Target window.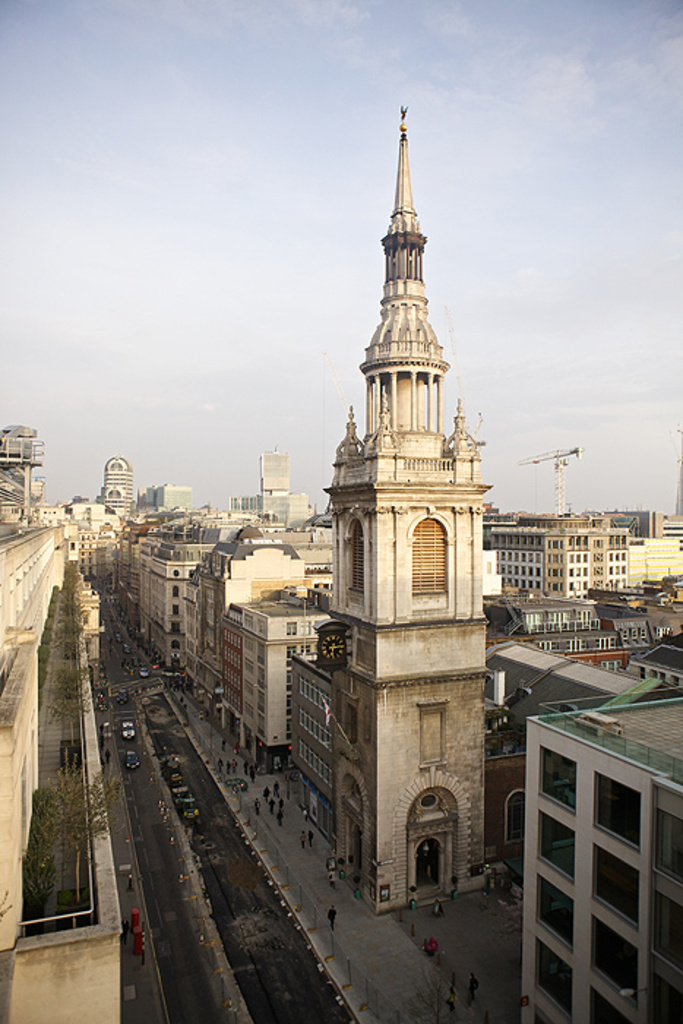
Target region: <box>537,748,575,813</box>.
